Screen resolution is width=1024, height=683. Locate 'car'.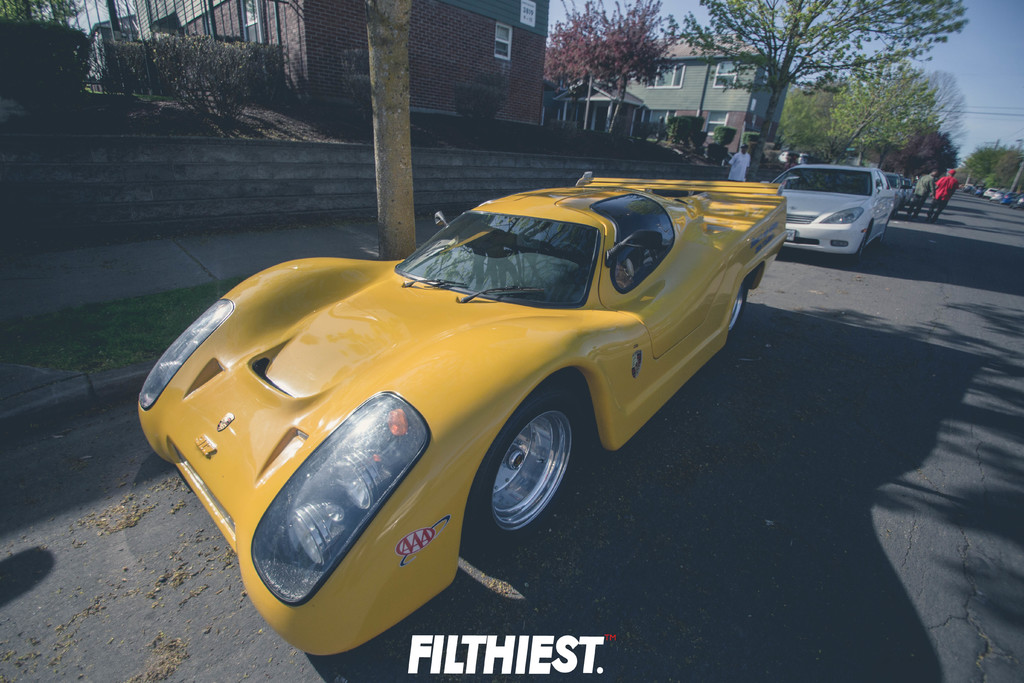
(left=145, top=174, right=777, bottom=611).
